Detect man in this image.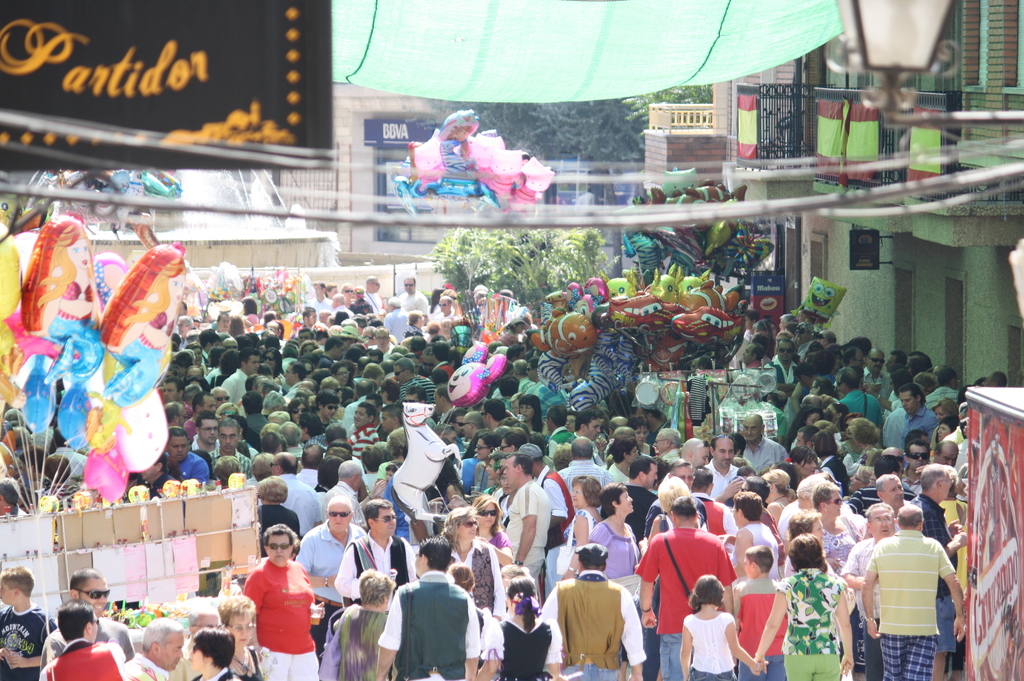
Detection: select_region(382, 297, 410, 344).
